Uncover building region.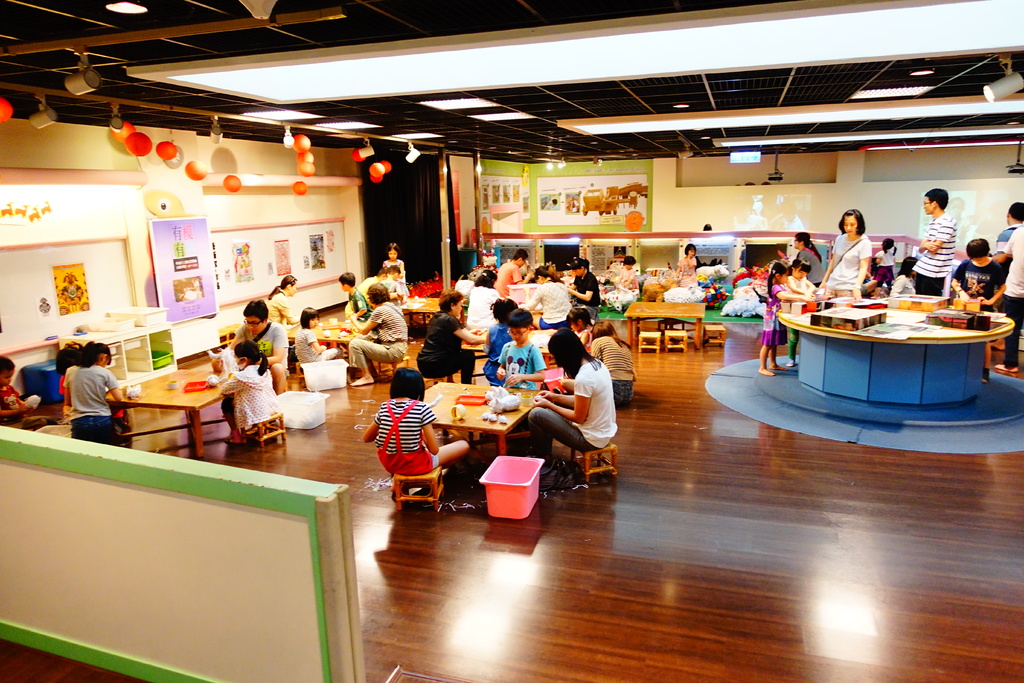
Uncovered: [x1=0, y1=0, x2=1023, y2=682].
